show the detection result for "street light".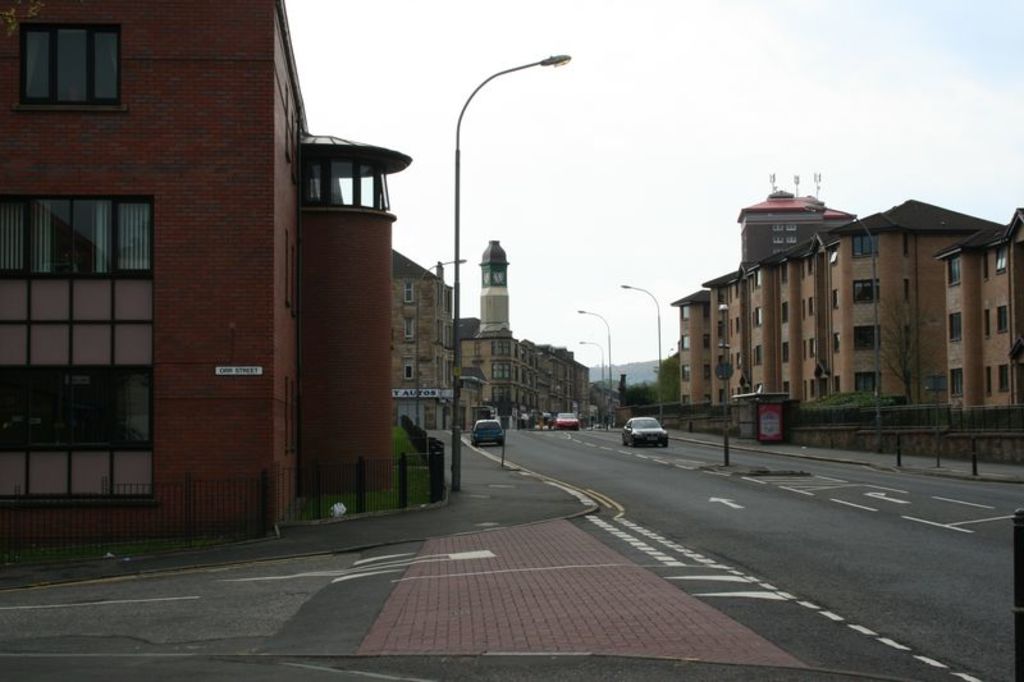
box=[618, 287, 663, 427].
